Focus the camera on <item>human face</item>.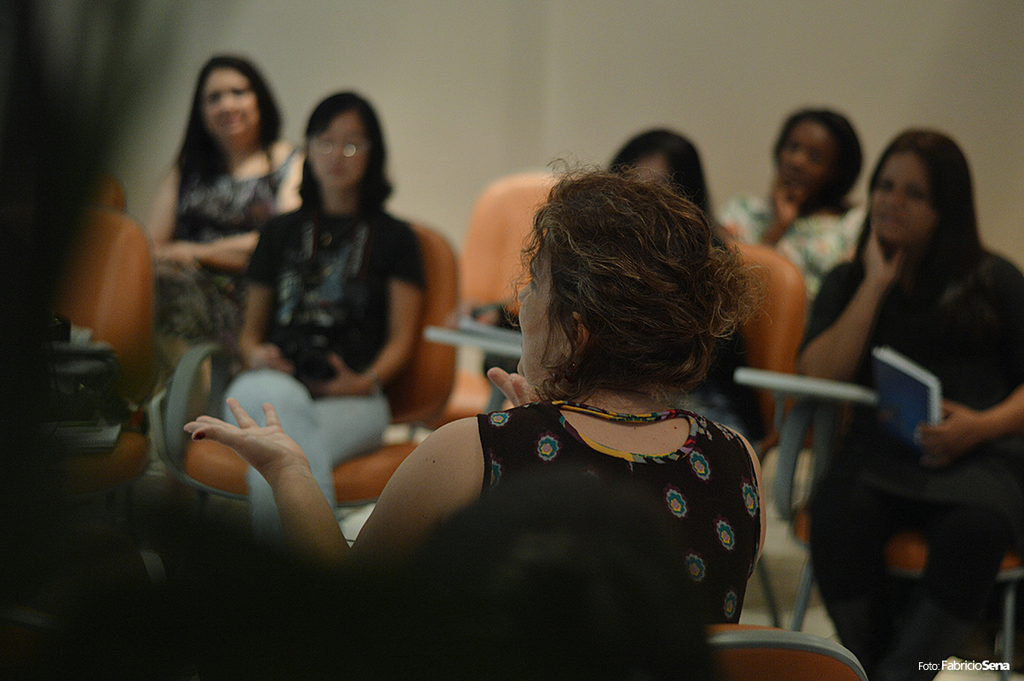
Focus region: 514 236 573 379.
